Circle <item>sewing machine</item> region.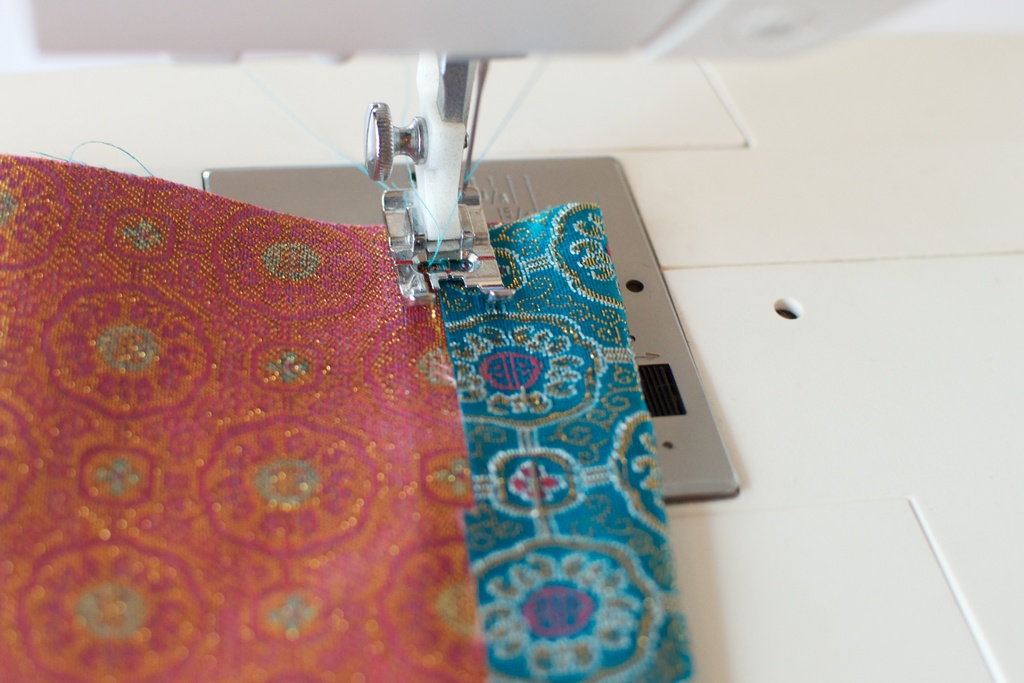
Region: 18/0/936/495.
